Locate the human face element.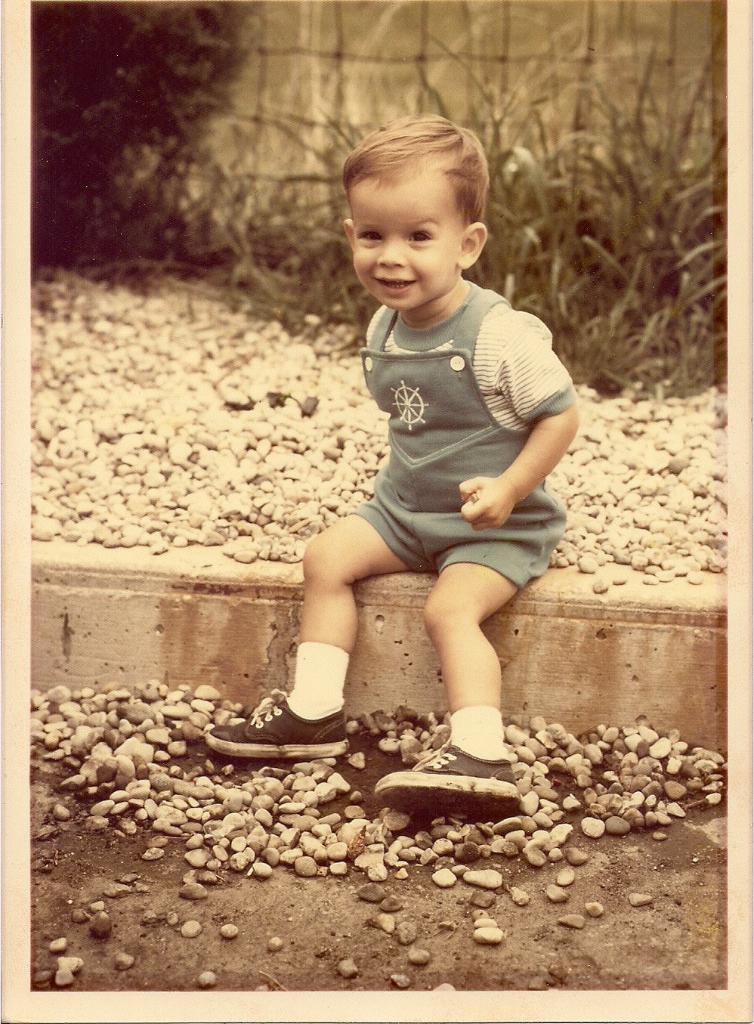
Element bbox: left=357, top=167, right=456, bottom=302.
